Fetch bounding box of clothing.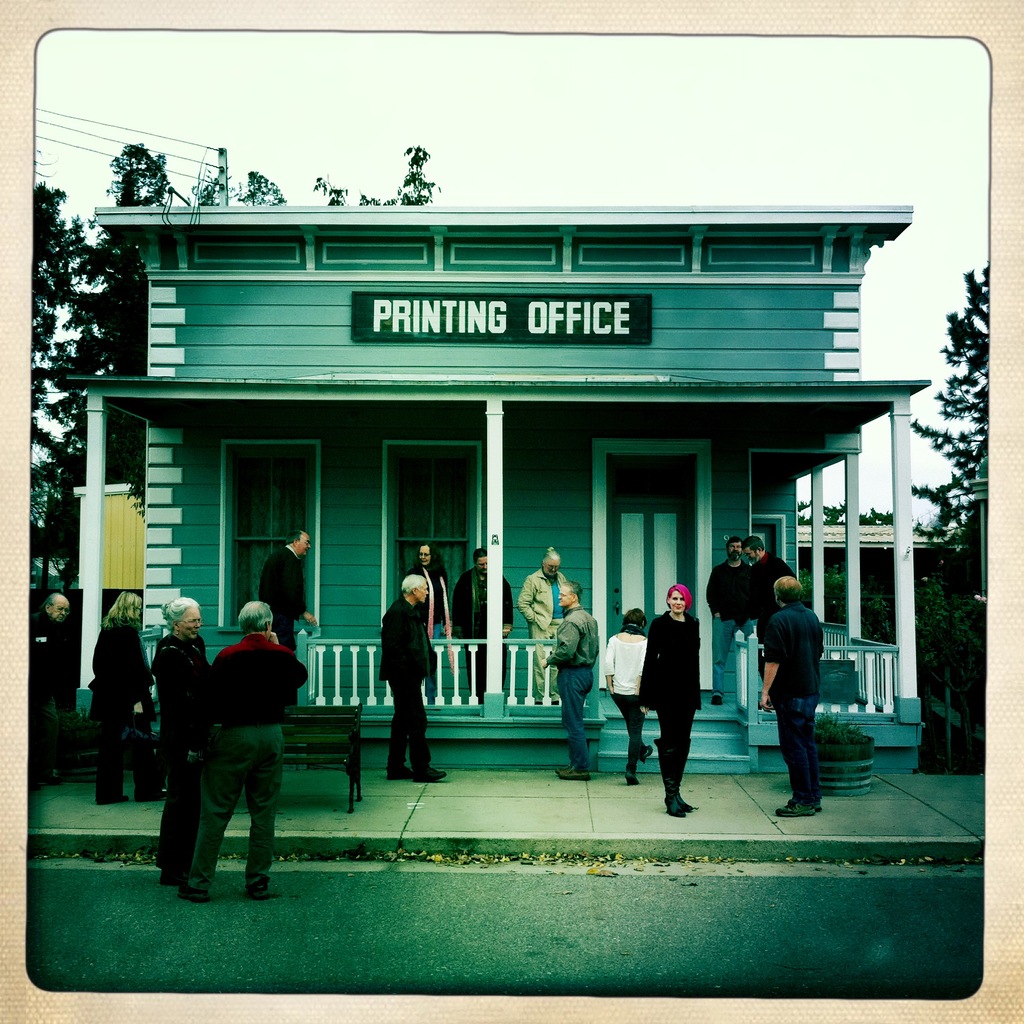
Bbox: left=758, top=609, right=822, bottom=810.
